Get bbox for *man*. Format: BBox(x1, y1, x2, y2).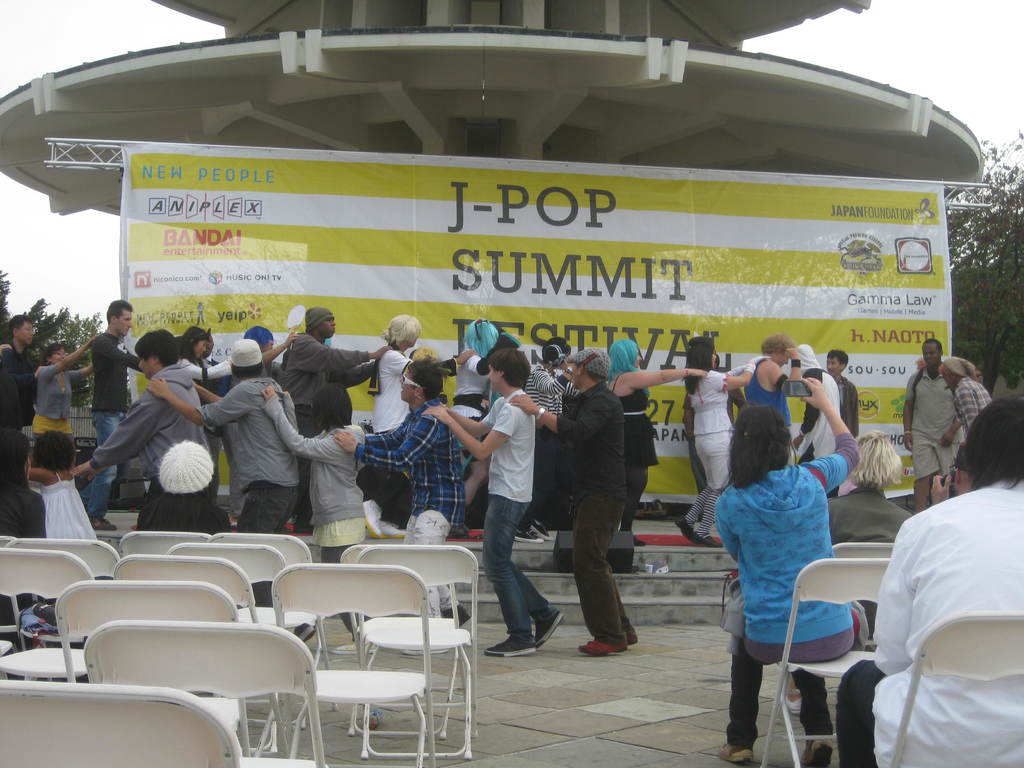
BBox(327, 357, 463, 621).
